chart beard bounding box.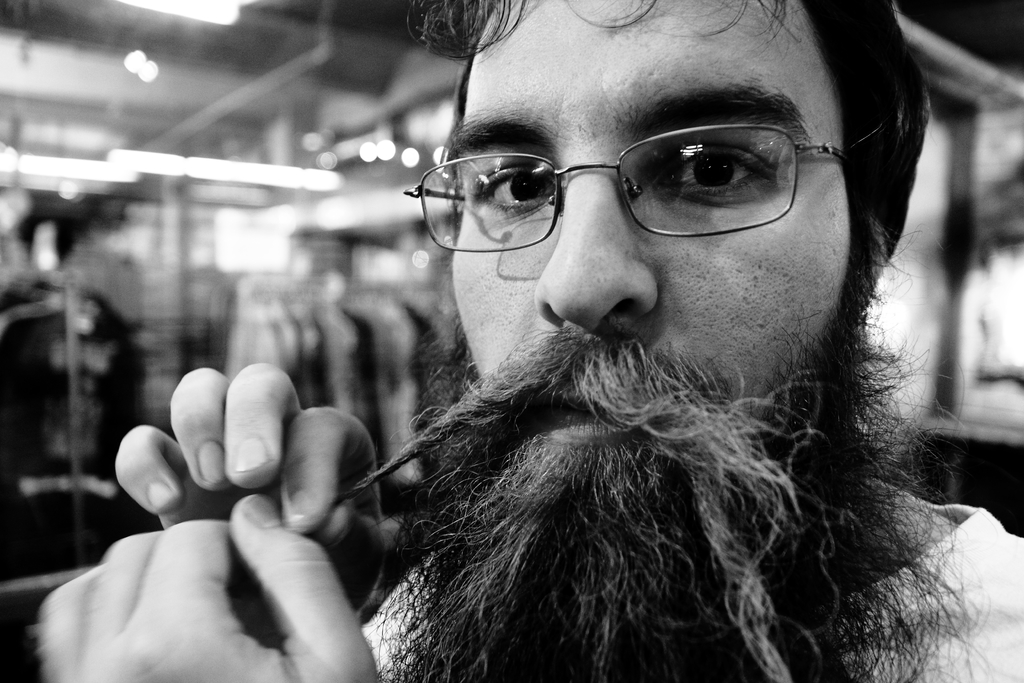
Charted: bbox(387, 250, 921, 600).
